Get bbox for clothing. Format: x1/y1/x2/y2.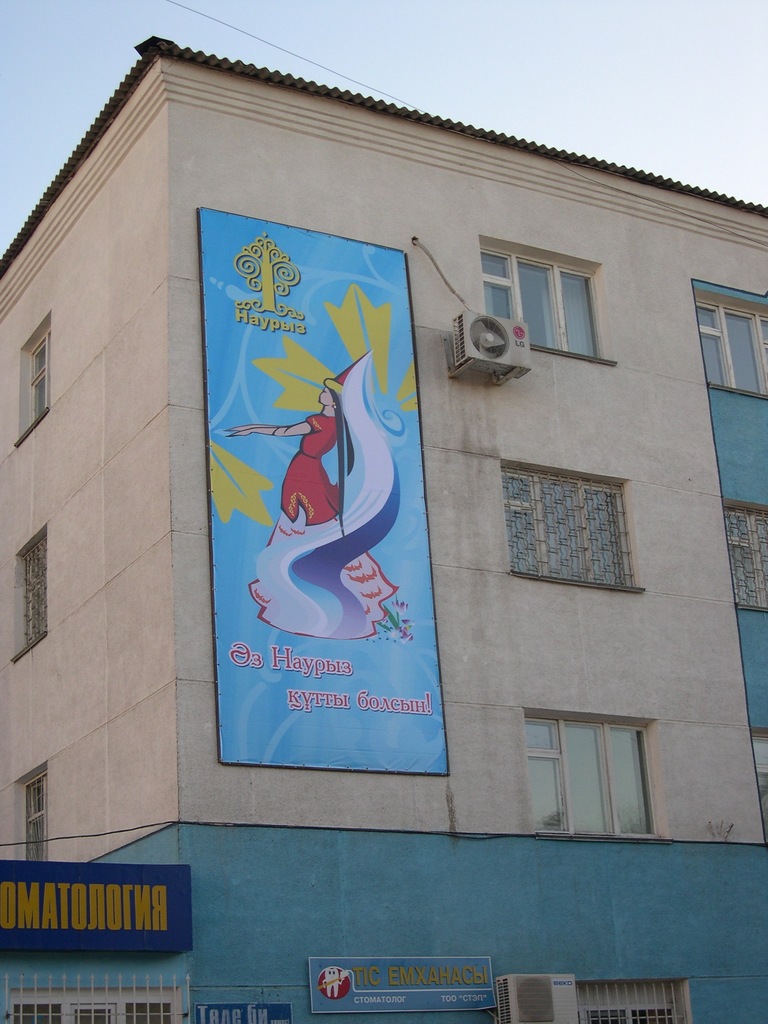
276/408/353/523.
